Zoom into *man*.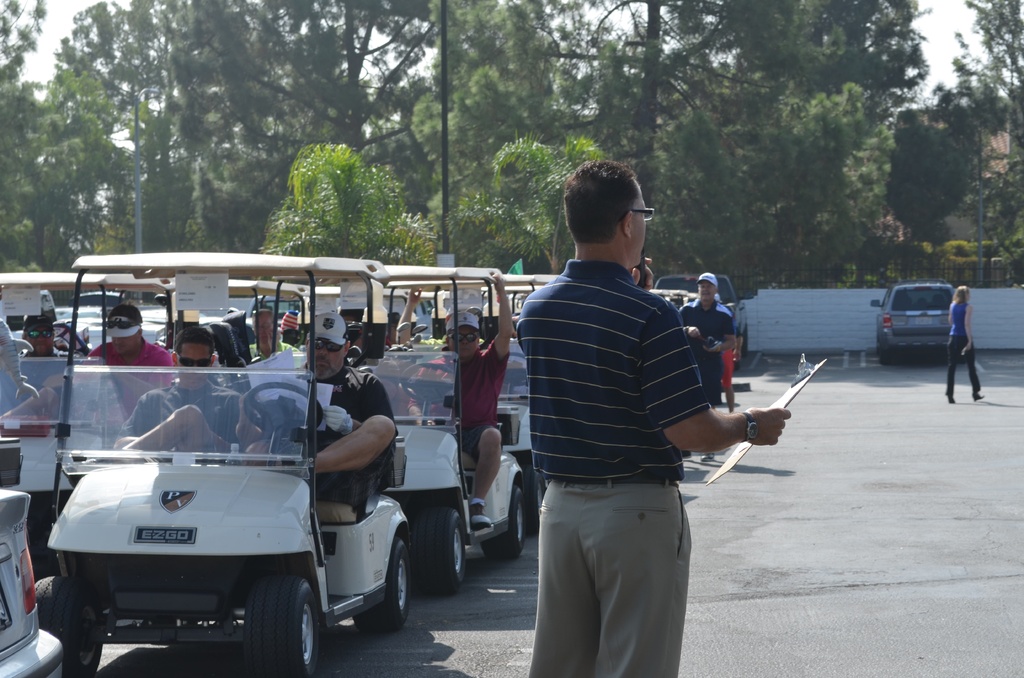
Zoom target: BBox(235, 311, 397, 479).
